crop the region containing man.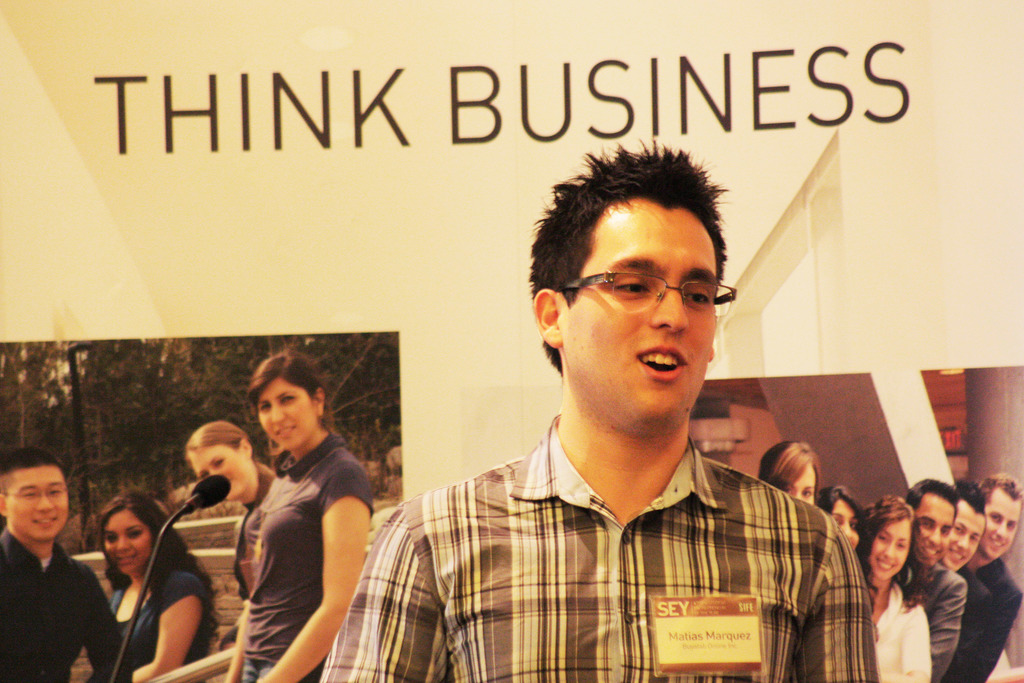
Crop region: l=0, t=465, r=111, b=682.
